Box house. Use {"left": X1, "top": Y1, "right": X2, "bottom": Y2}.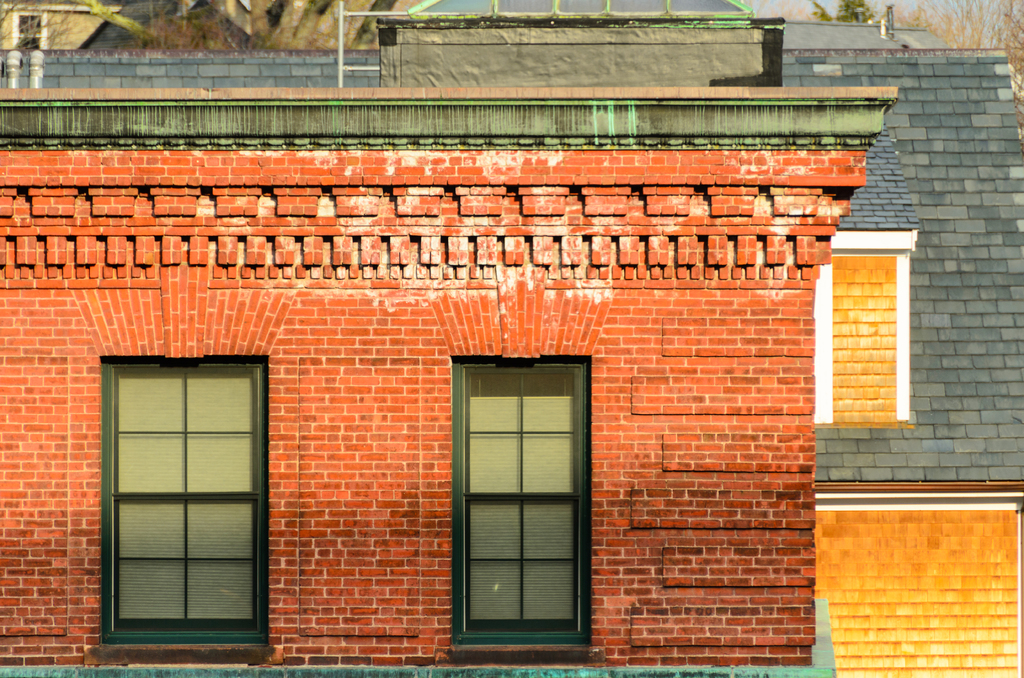
{"left": 0, "top": 89, "right": 895, "bottom": 677}.
